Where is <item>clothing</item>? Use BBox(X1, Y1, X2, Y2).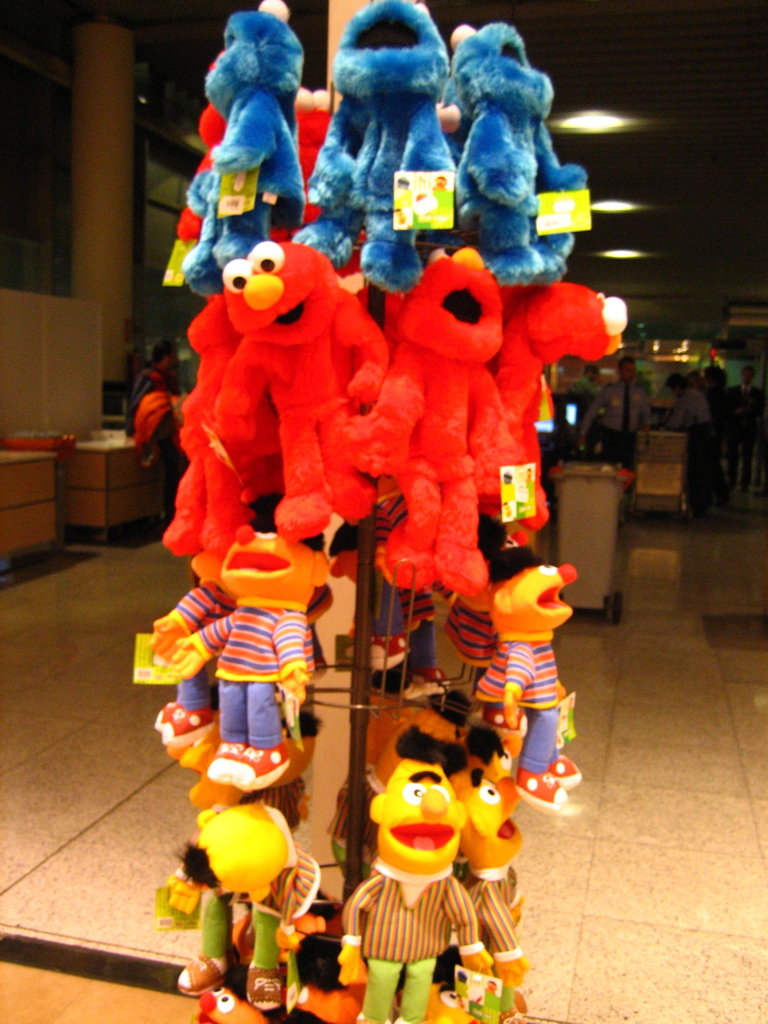
BBox(123, 365, 189, 507).
